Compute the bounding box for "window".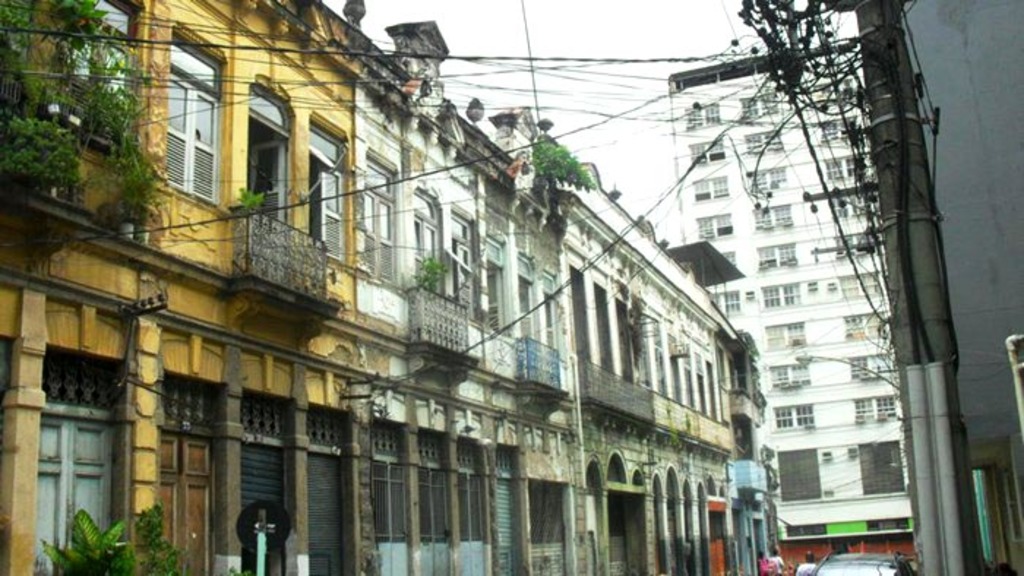
region(692, 177, 733, 197).
